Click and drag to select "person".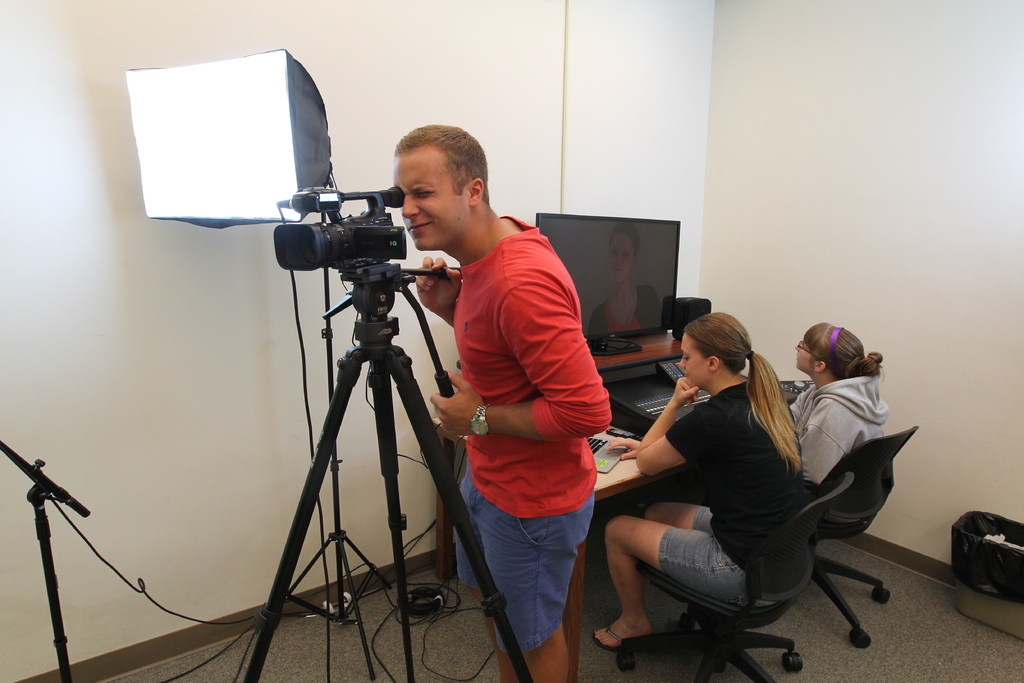
Selection: (left=789, top=323, right=889, bottom=525).
